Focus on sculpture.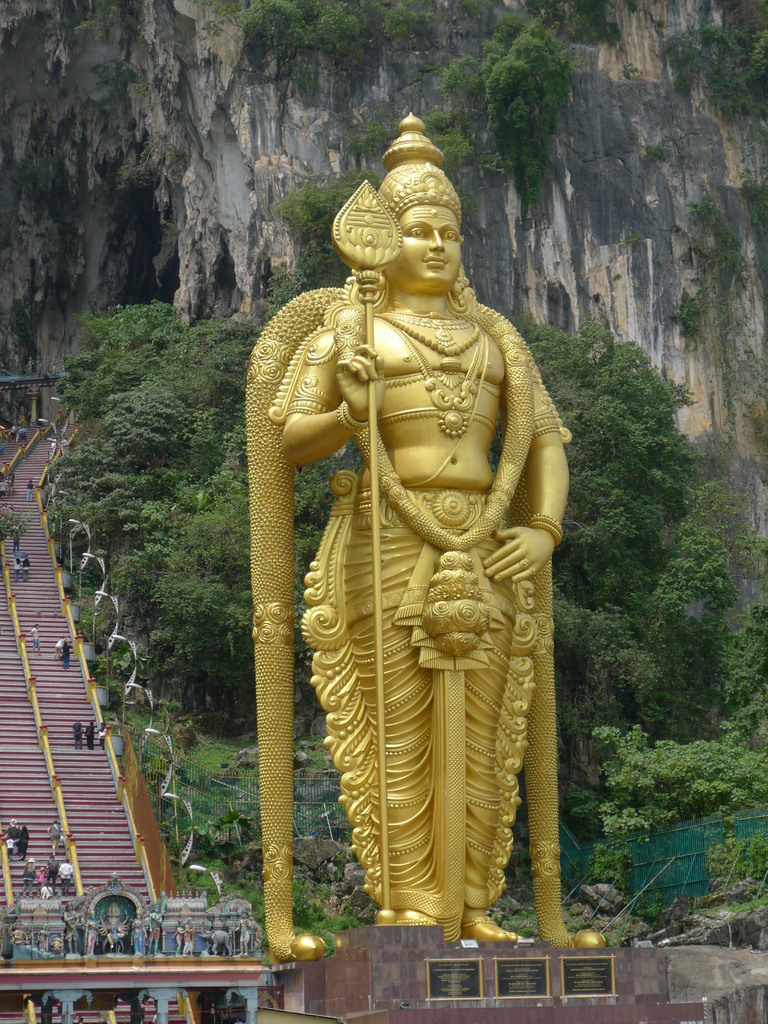
Focused at box(108, 872, 124, 895).
